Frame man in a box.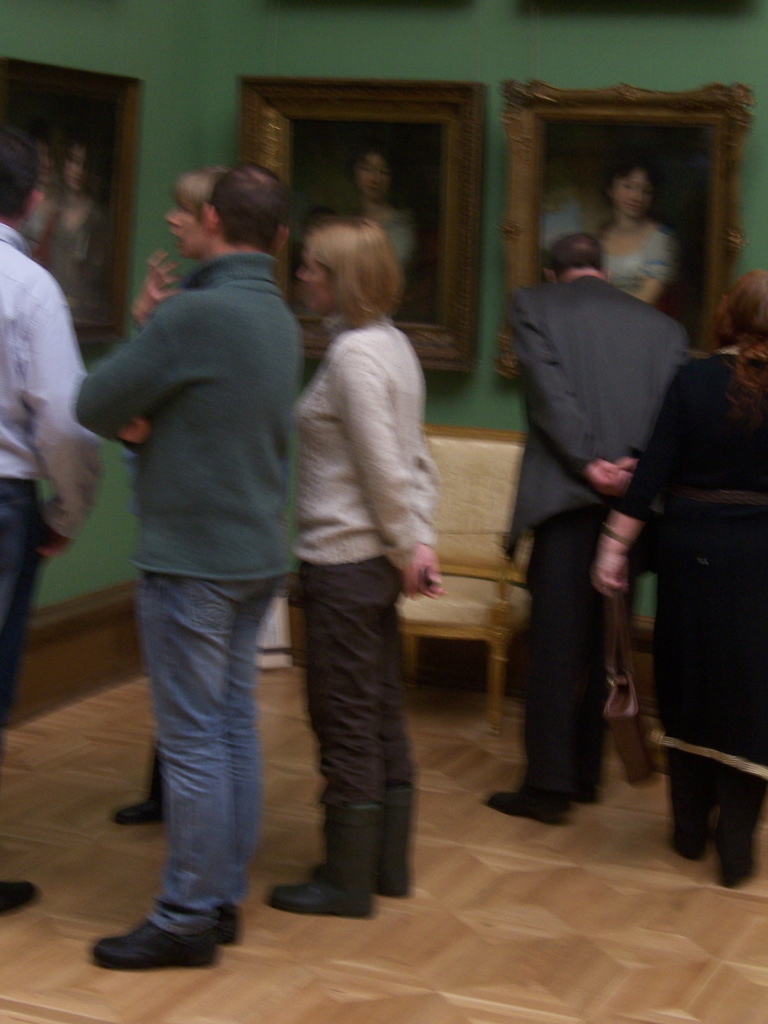
{"left": 0, "top": 132, "right": 99, "bottom": 917}.
